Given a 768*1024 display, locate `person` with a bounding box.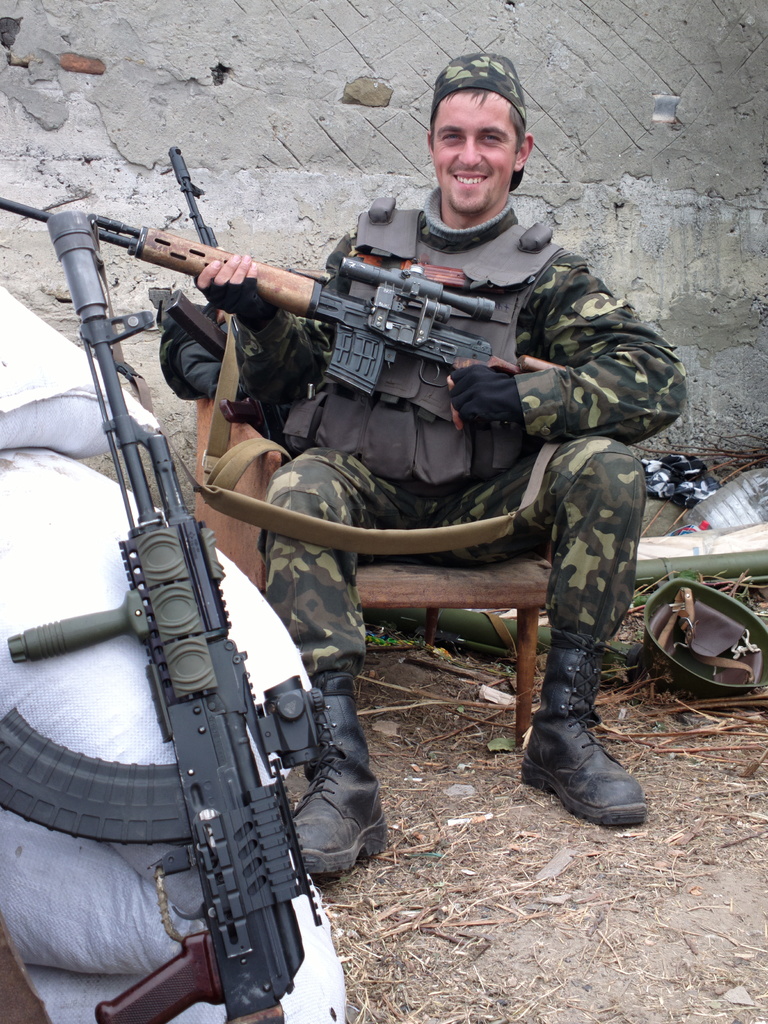
Located: x1=132, y1=39, x2=580, y2=911.
